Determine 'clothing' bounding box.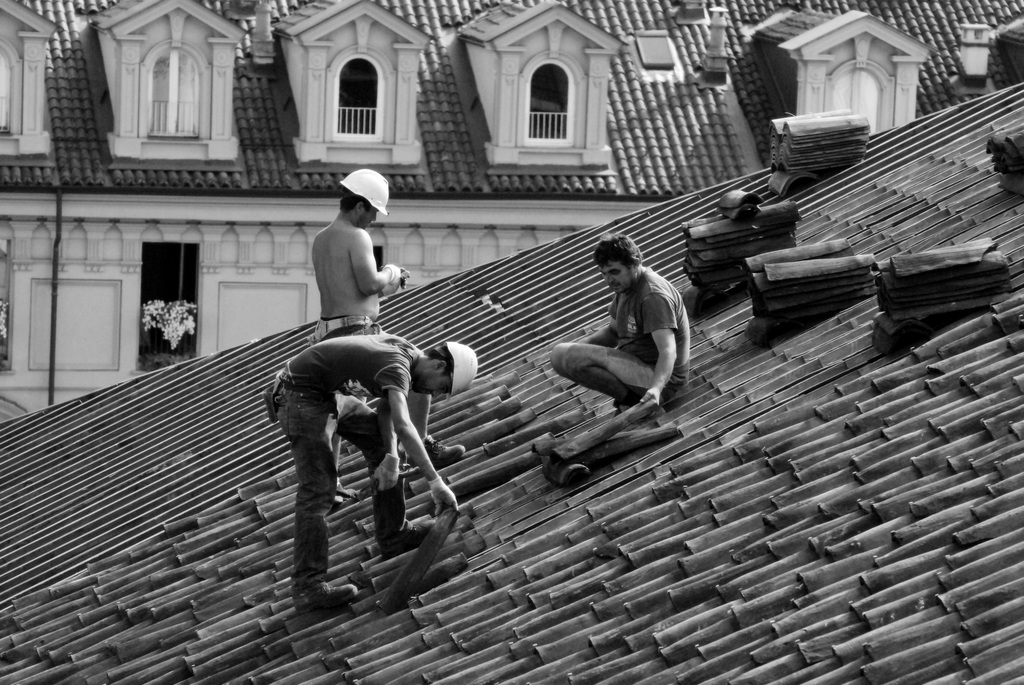
Determined: region(598, 277, 691, 404).
